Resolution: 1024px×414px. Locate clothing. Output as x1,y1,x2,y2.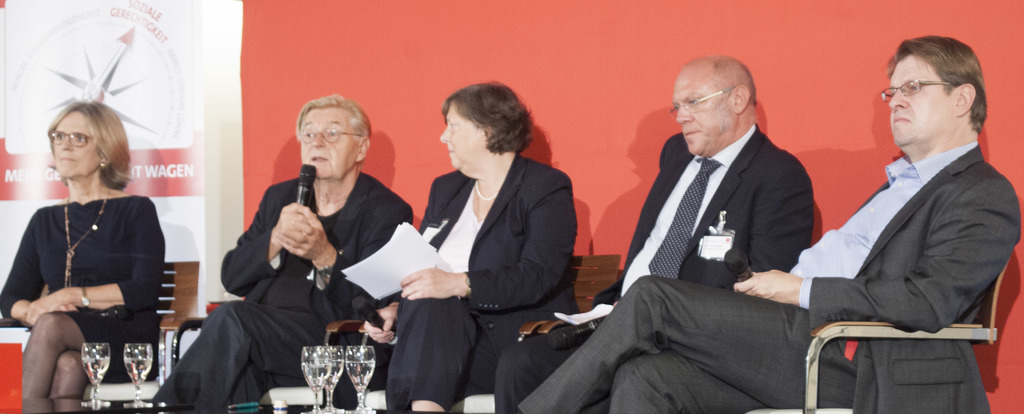
0,192,169,385.
